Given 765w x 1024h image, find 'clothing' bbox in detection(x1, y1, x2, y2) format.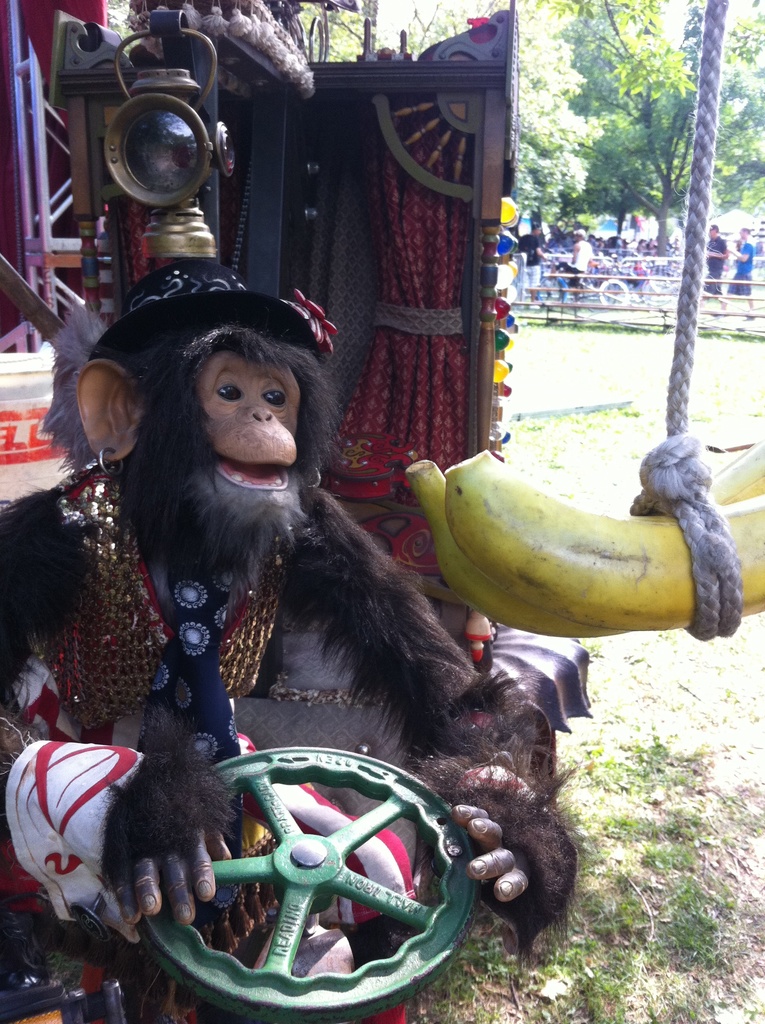
detection(565, 243, 593, 288).
